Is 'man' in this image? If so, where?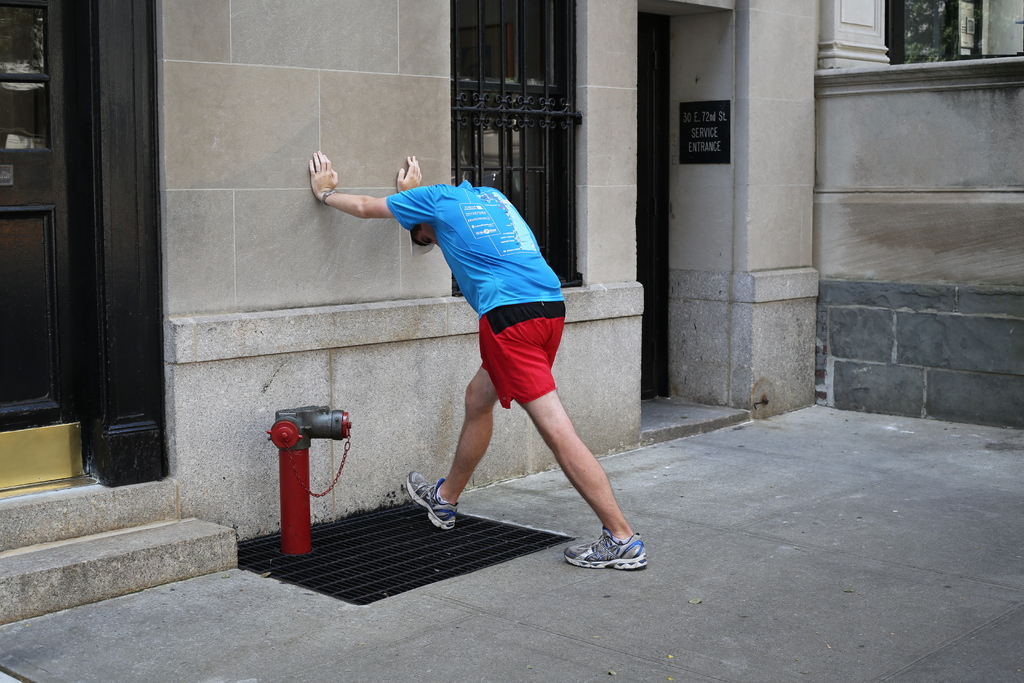
Yes, at <region>353, 158, 643, 564</region>.
